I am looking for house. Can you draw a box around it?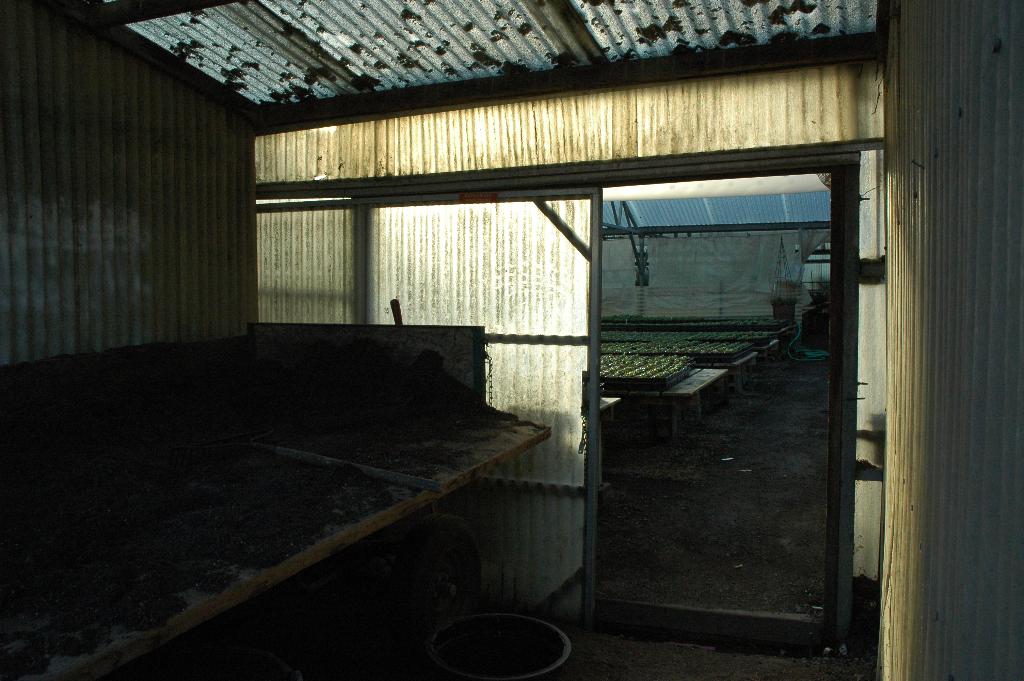
Sure, the bounding box is (0, 0, 1023, 680).
